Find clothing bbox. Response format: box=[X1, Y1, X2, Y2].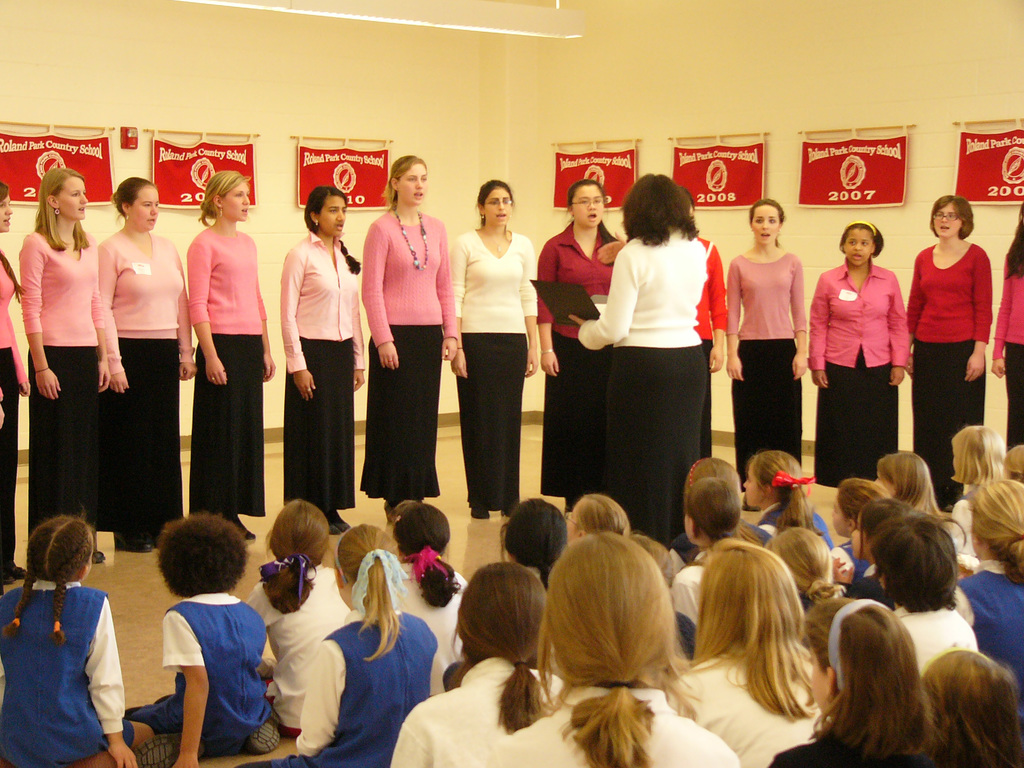
box=[732, 250, 810, 495].
